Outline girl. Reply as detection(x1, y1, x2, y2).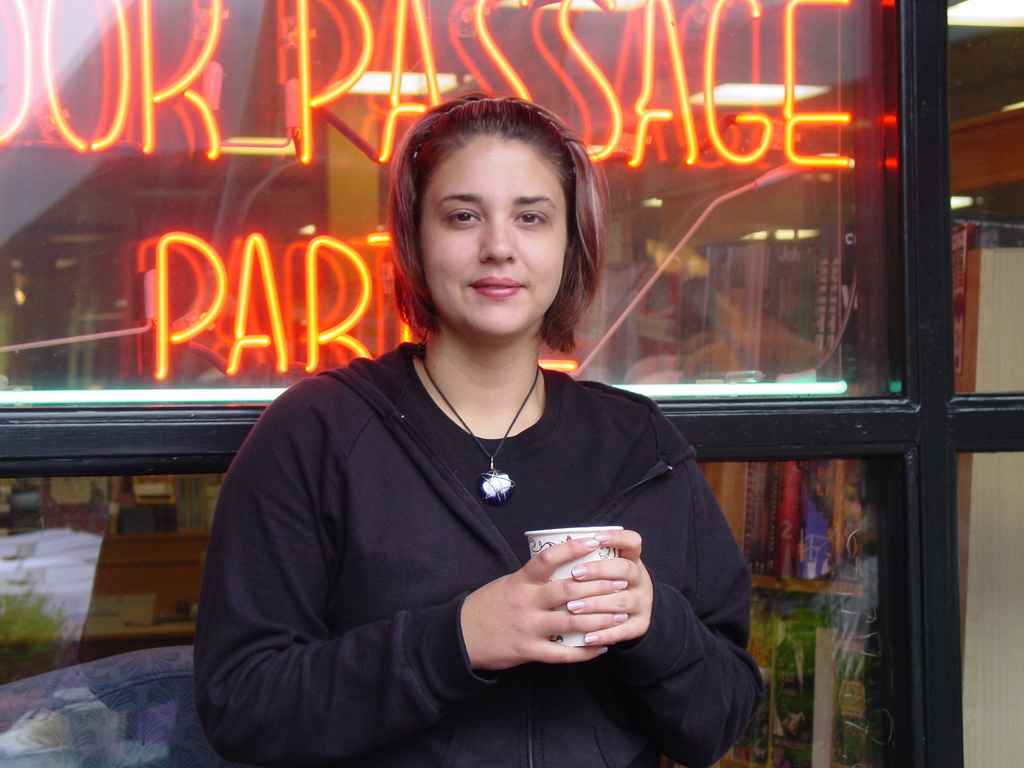
detection(191, 84, 776, 767).
